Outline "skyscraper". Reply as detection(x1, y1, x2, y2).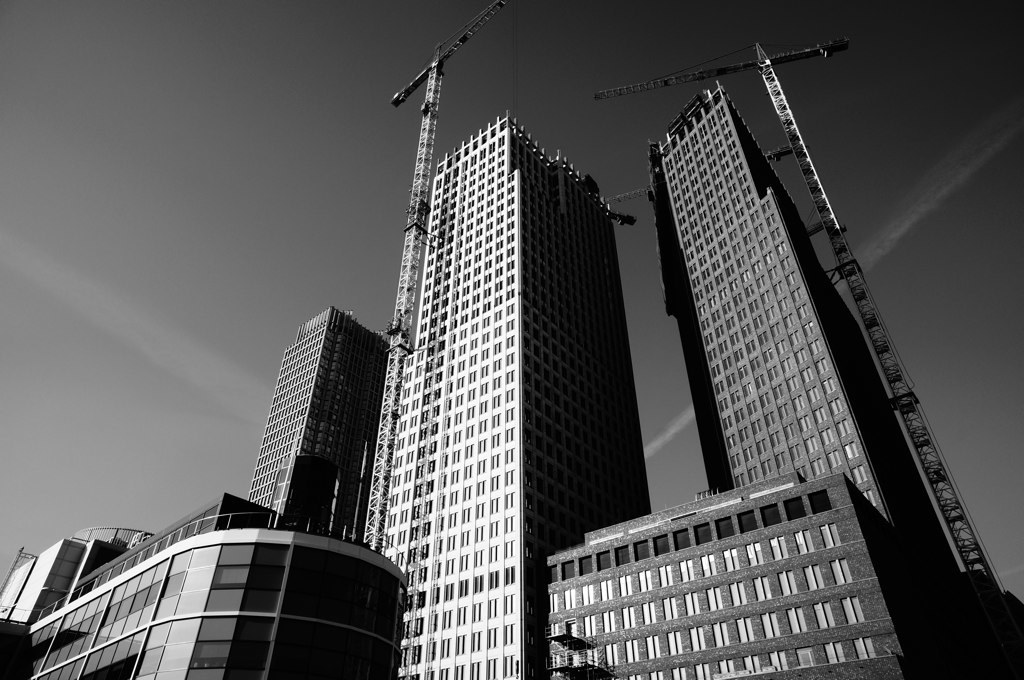
detection(244, 304, 391, 536).
